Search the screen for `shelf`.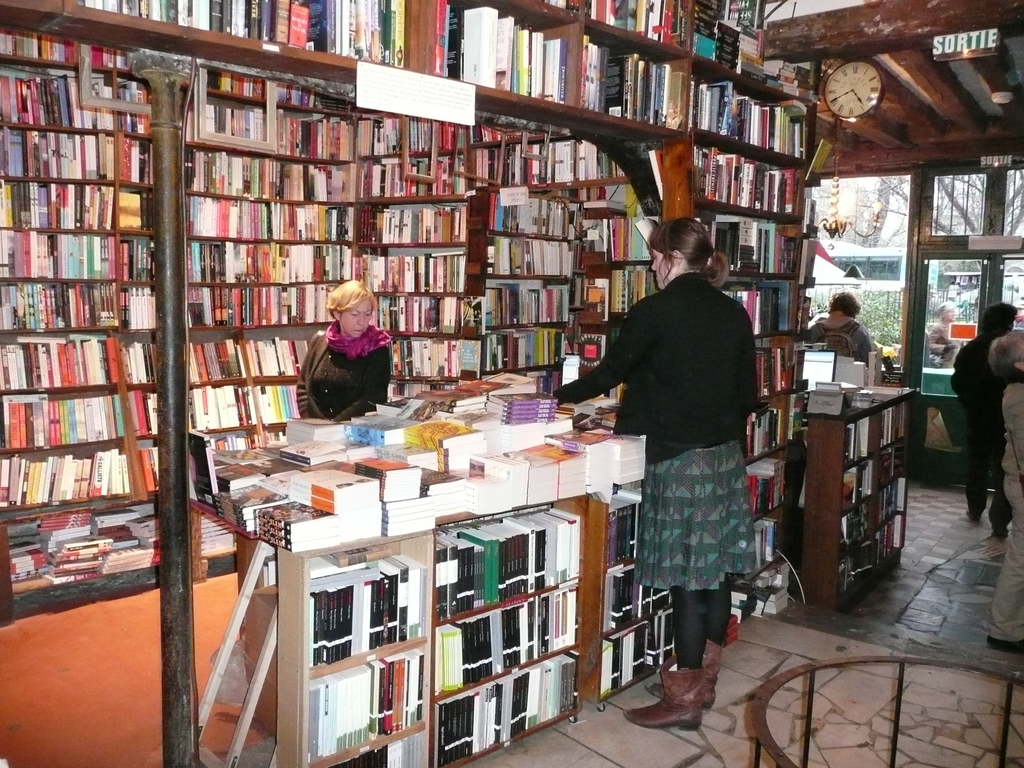
Found at detection(307, 541, 424, 671).
